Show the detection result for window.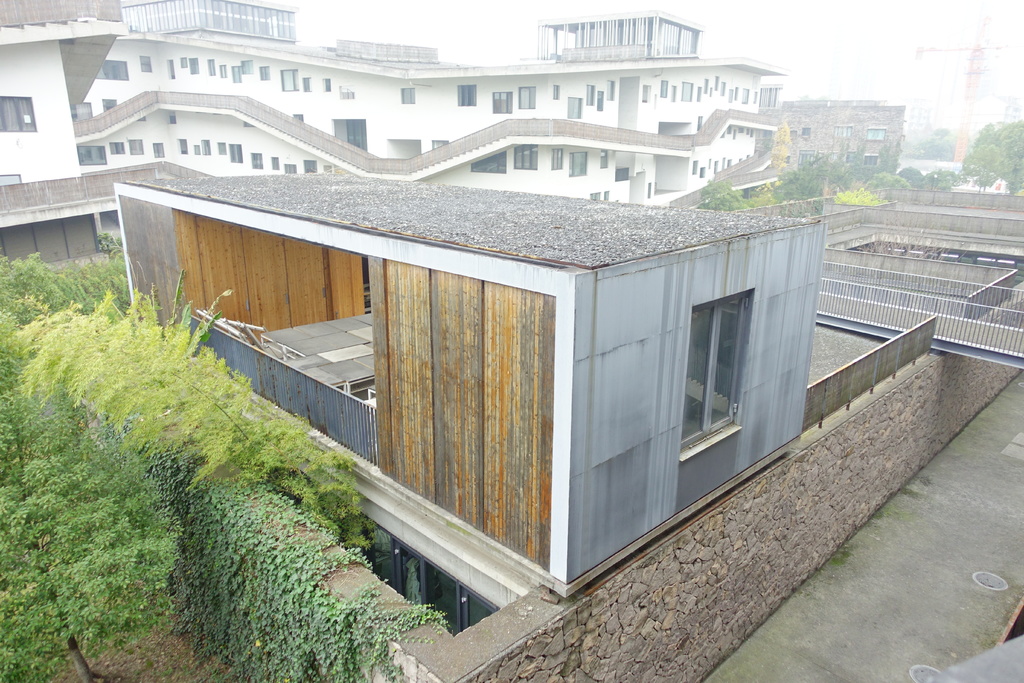
x1=692, y1=160, x2=695, y2=174.
